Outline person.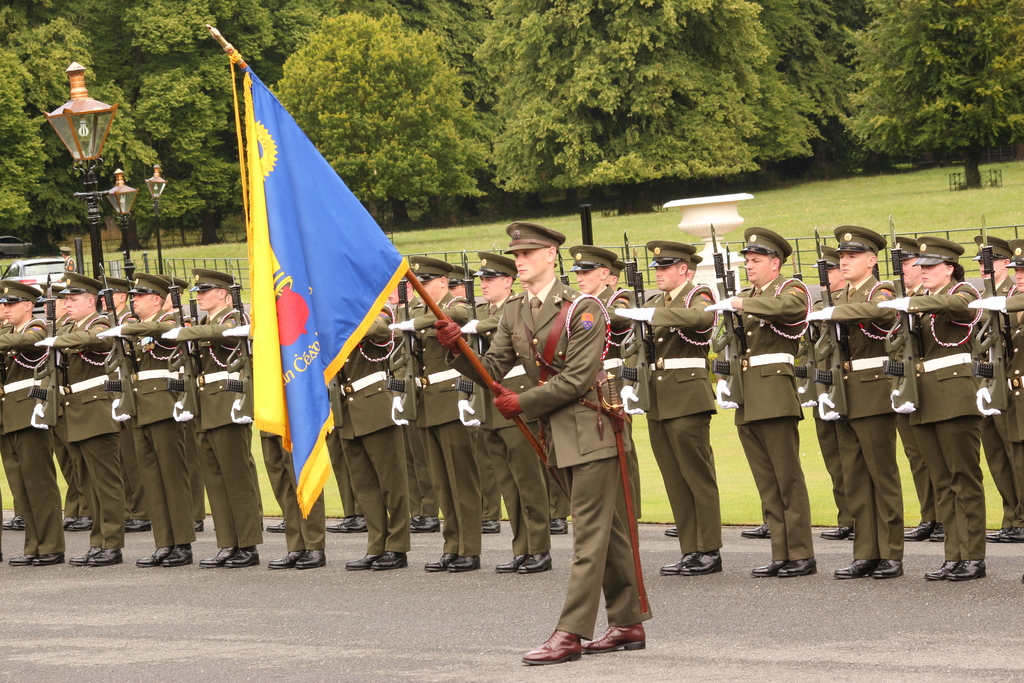
Outline: 384 256 481 575.
